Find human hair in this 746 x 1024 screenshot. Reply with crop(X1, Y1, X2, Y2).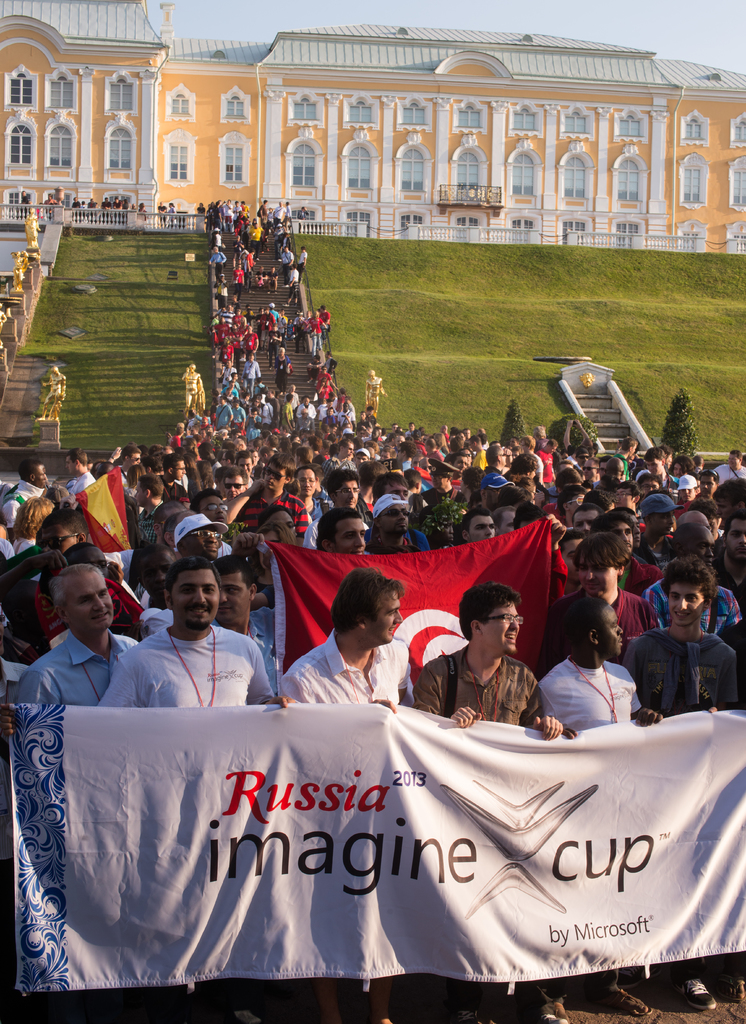
crop(324, 563, 410, 636).
